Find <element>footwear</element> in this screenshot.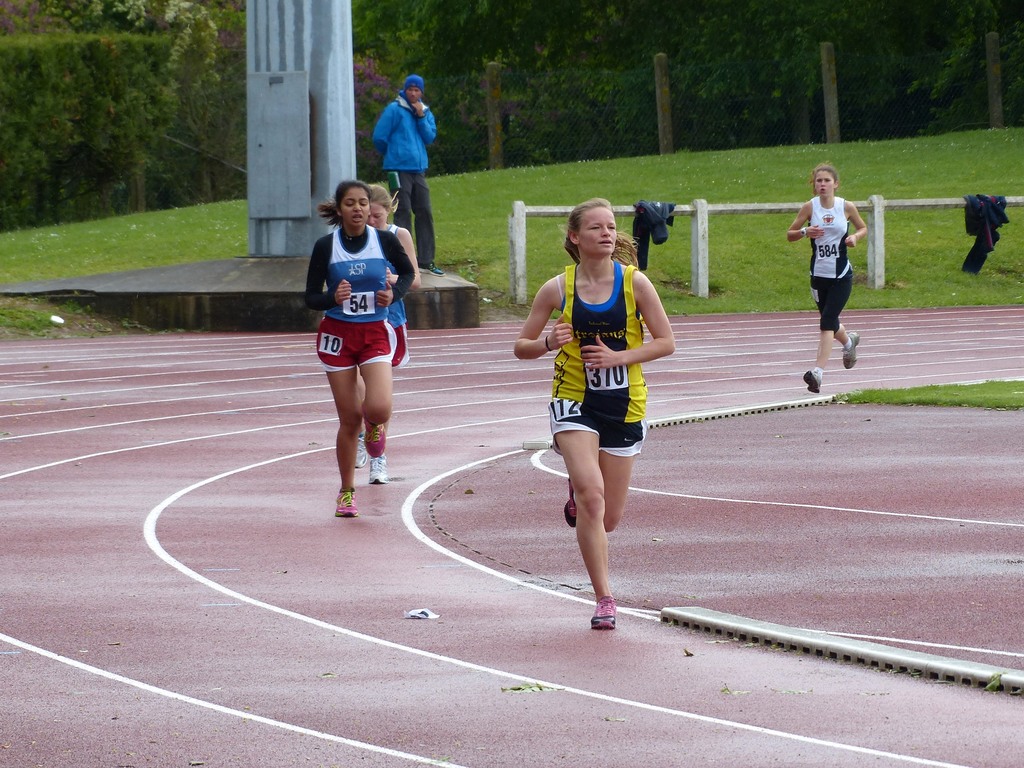
The bounding box for <element>footwear</element> is 592, 596, 617, 627.
